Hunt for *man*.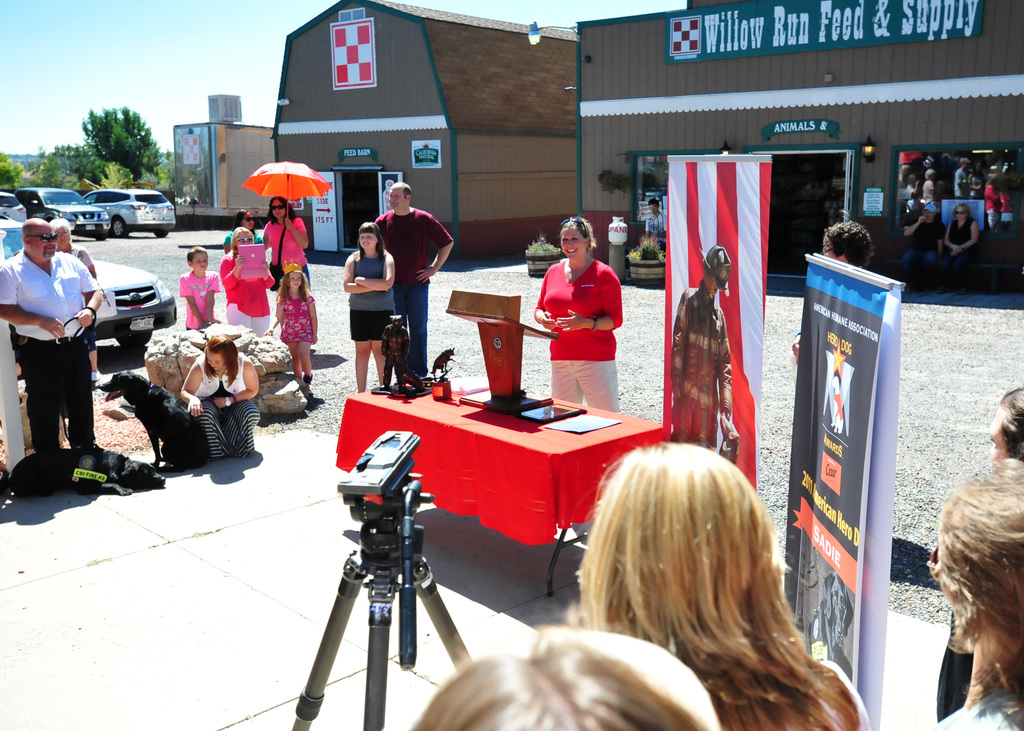
Hunted down at 647, 197, 667, 249.
